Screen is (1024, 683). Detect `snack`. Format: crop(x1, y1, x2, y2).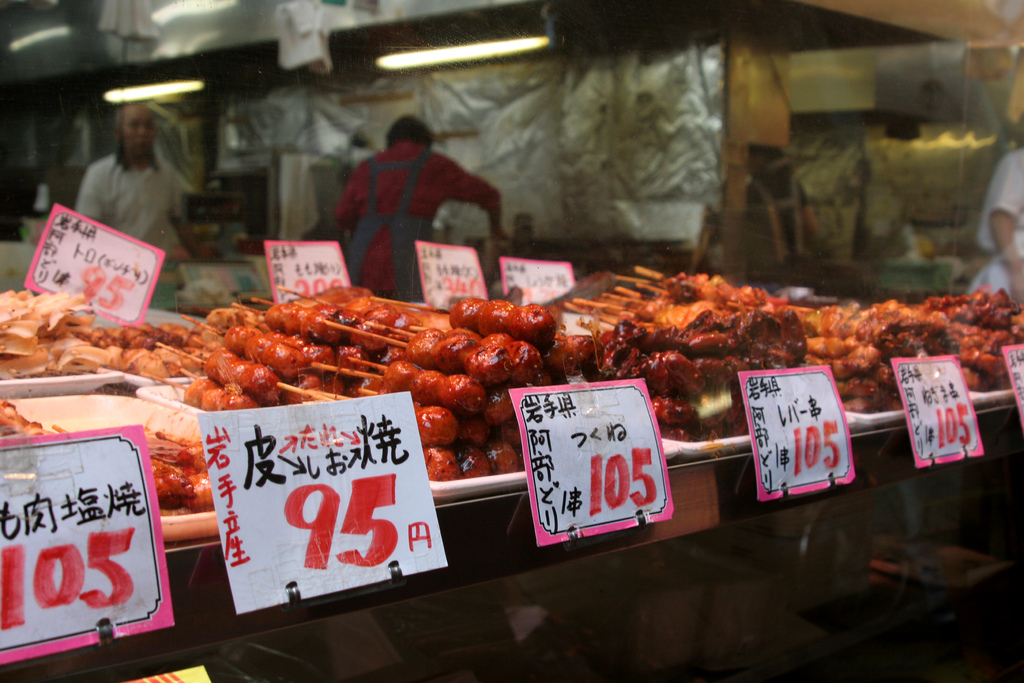
crop(371, 295, 558, 482).
